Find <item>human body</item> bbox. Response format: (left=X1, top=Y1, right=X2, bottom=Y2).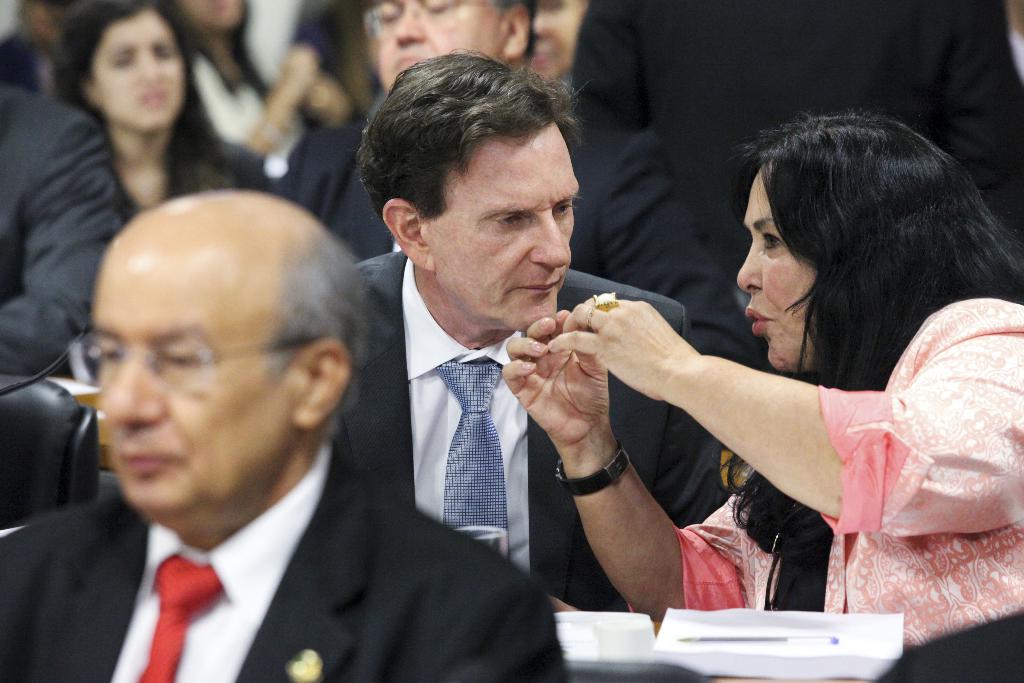
(left=115, top=134, right=263, bottom=215).
